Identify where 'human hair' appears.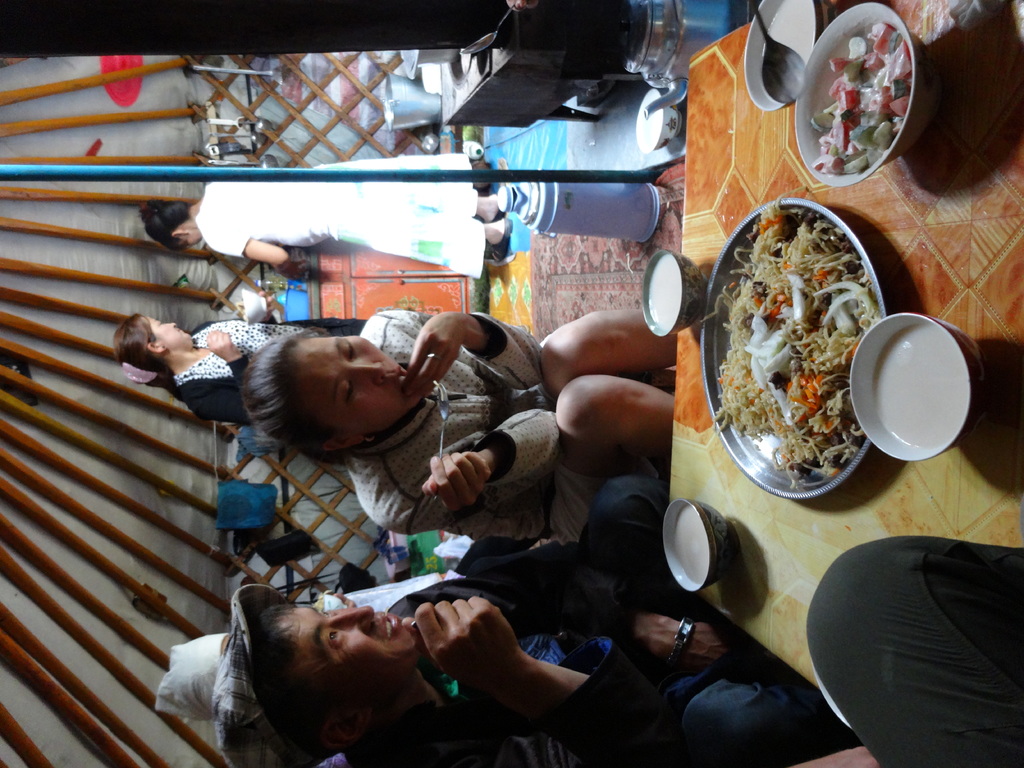
Appears at x1=139 y1=197 x2=191 y2=252.
